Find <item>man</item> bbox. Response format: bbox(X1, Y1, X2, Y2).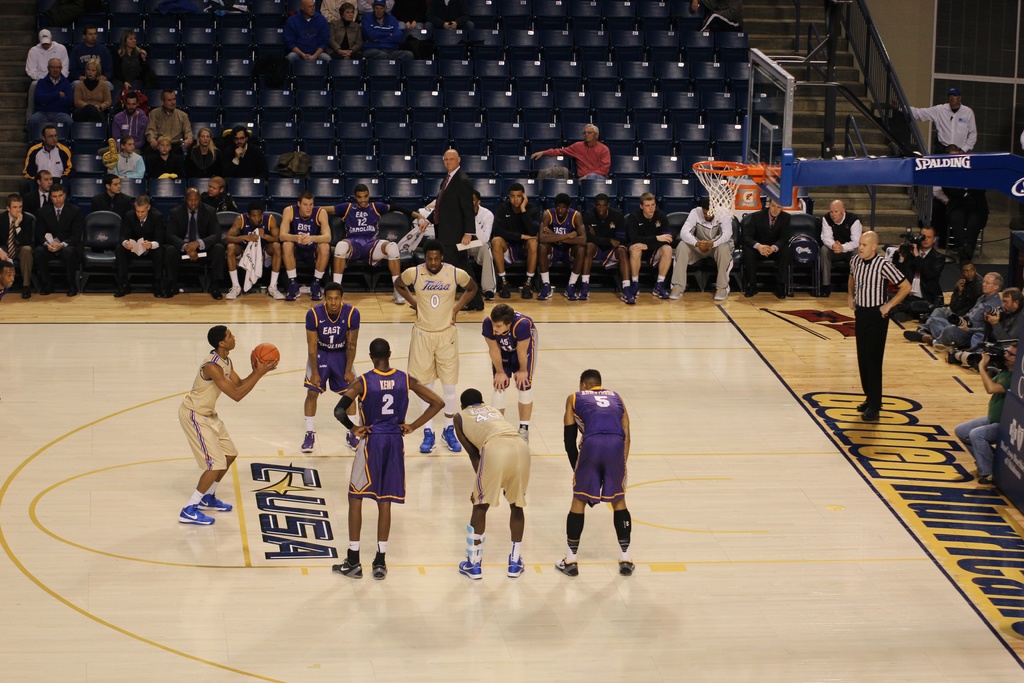
bbox(942, 181, 991, 253).
